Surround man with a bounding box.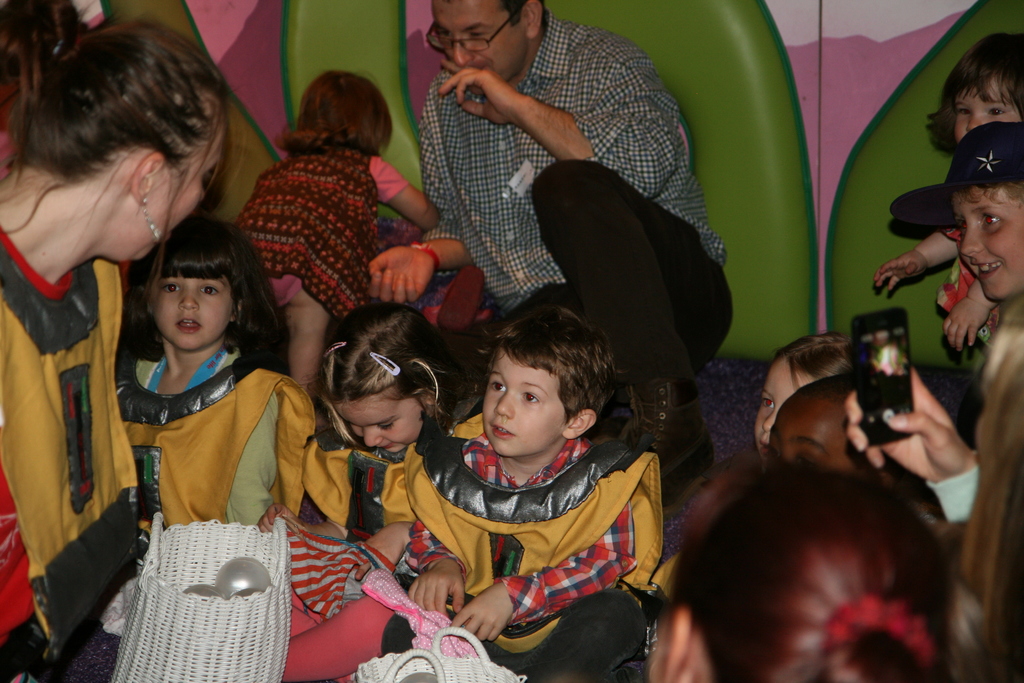
x1=365, y1=0, x2=737, y2=515.
